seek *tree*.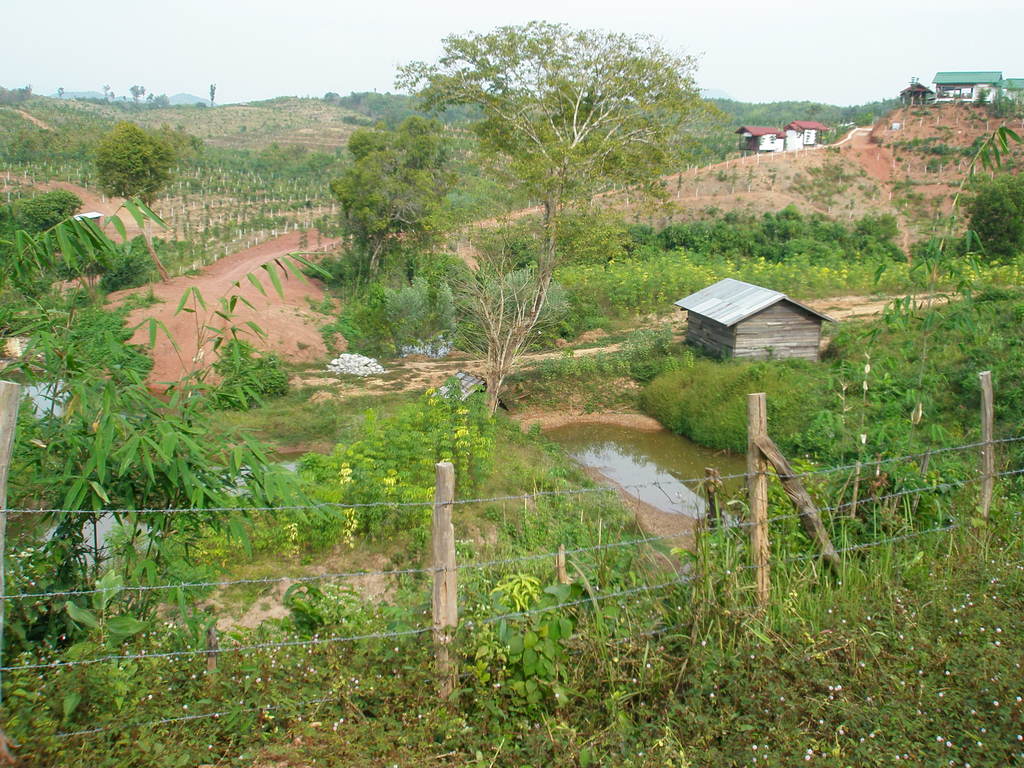
bbox=[93, 112, 176, 216].
